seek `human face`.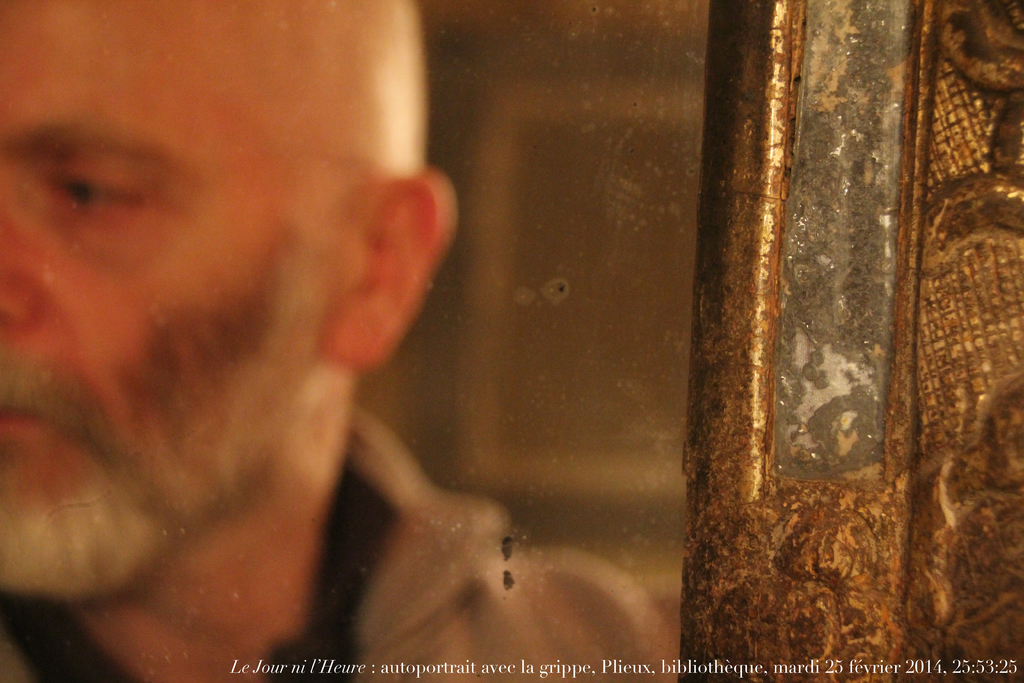
box(0, 4, 319, 582).
